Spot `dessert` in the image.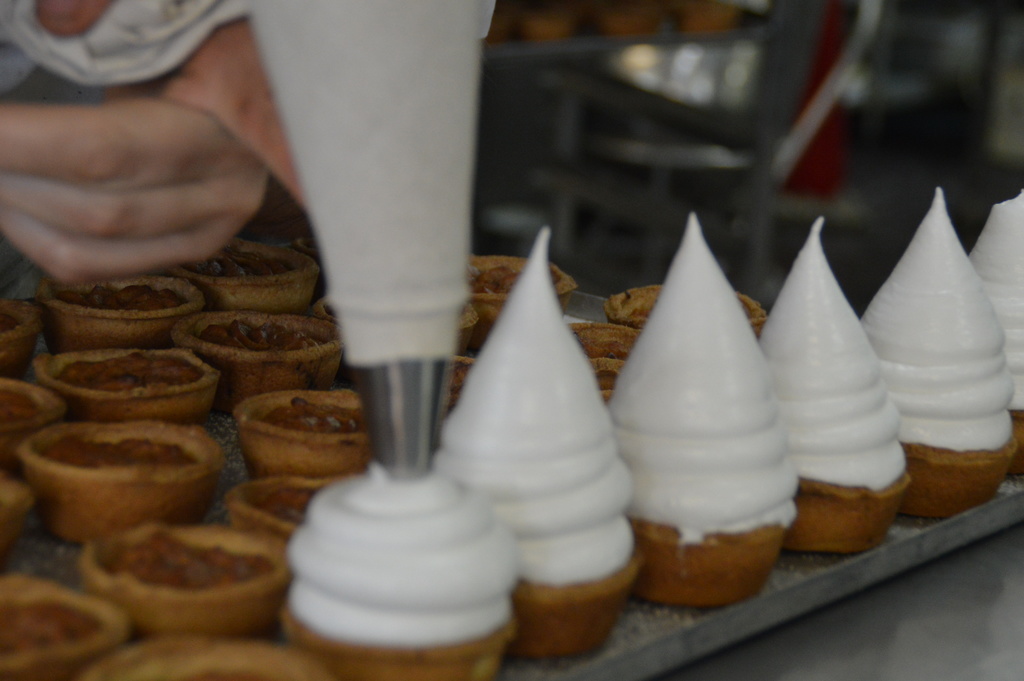
`dessert` found at (572, 322, 637, 395).
